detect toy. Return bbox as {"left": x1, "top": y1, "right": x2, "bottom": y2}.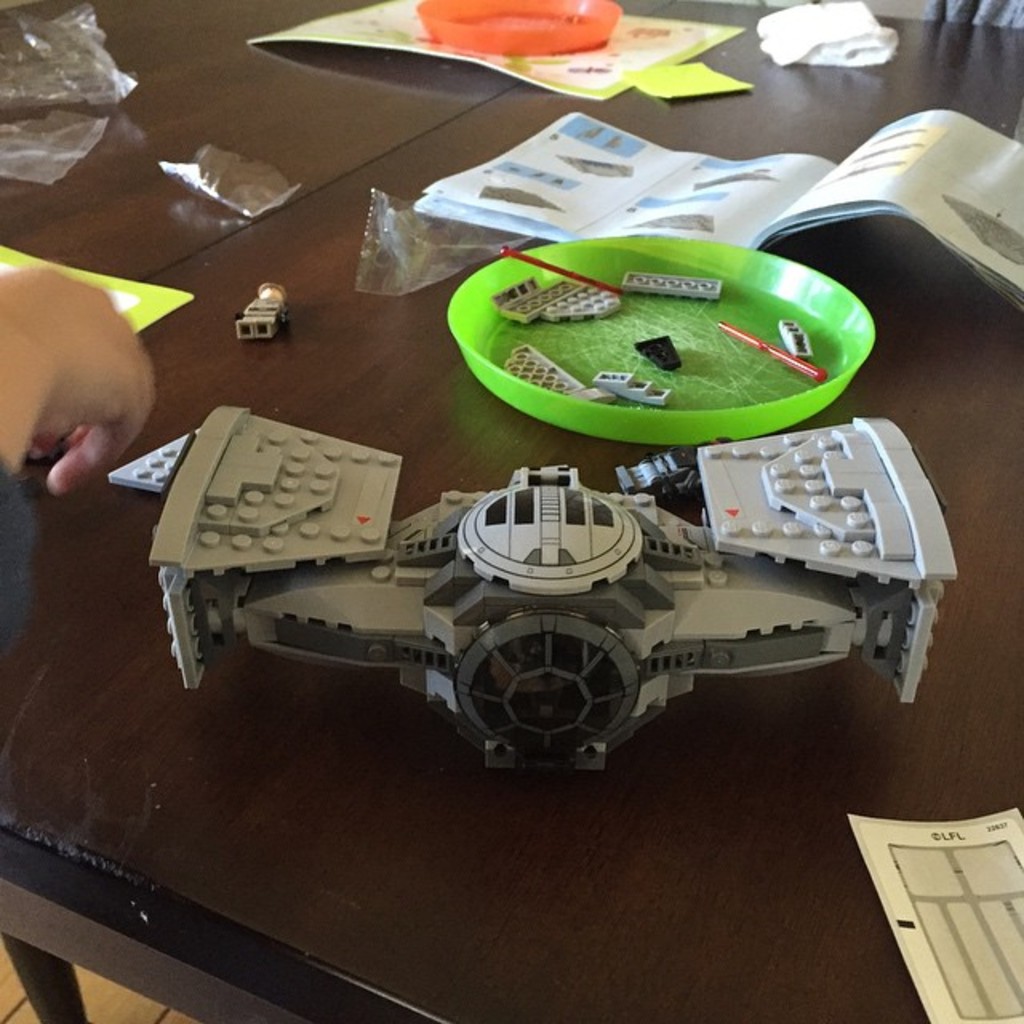
{"left": 426, "top": 0, "right": 626, "bottom": 59}.
